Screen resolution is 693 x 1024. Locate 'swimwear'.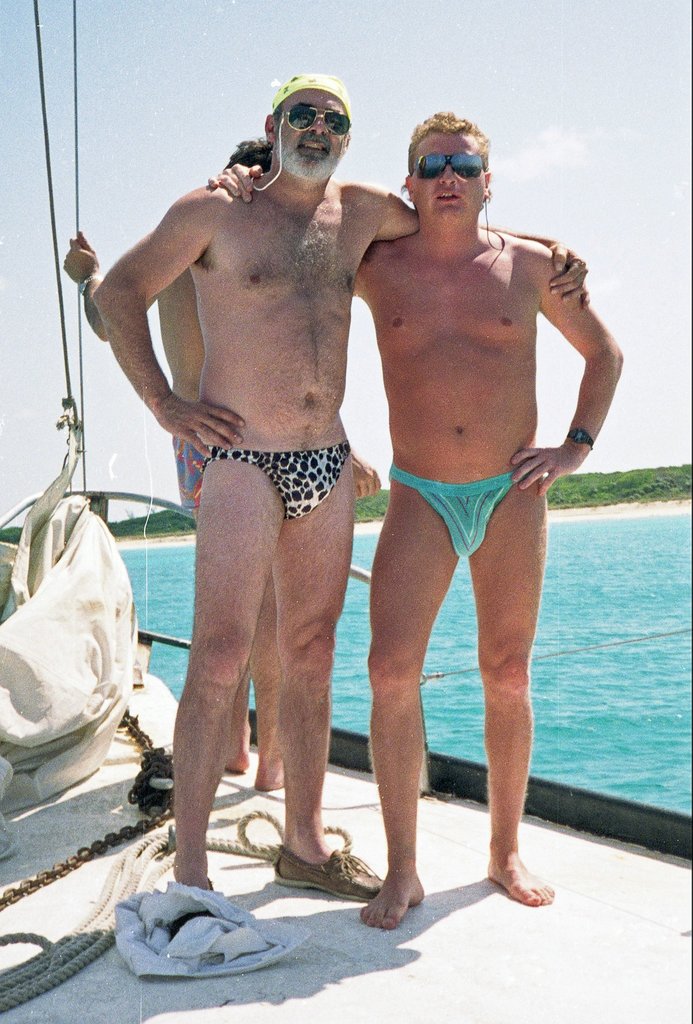
select_region(392, 463, 537, 572).
